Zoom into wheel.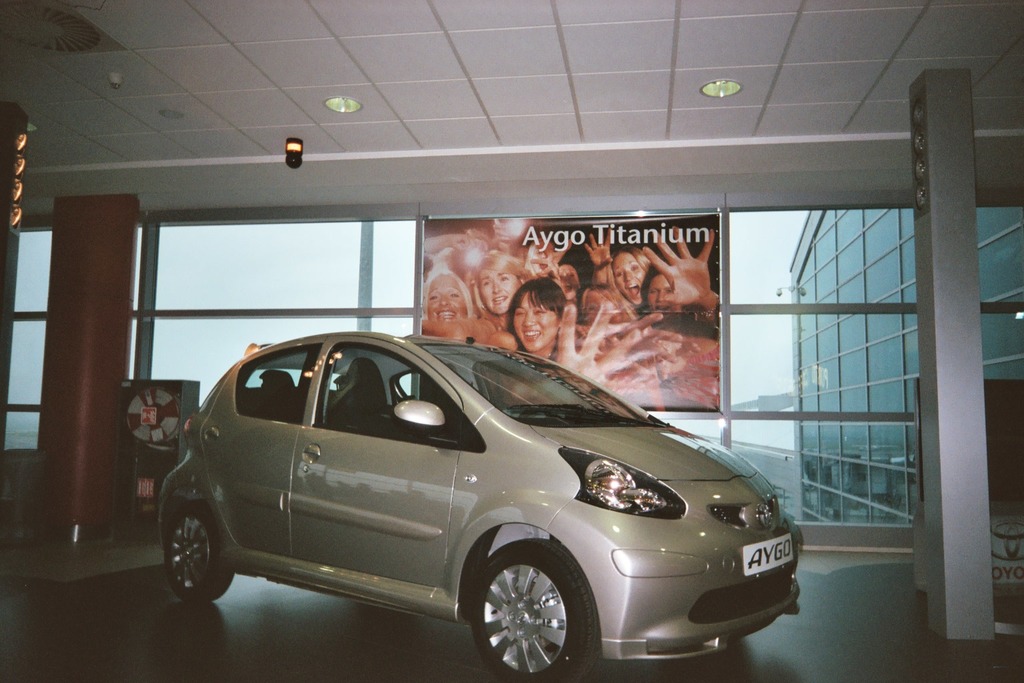
Zoom target: (716,632,743,648).
